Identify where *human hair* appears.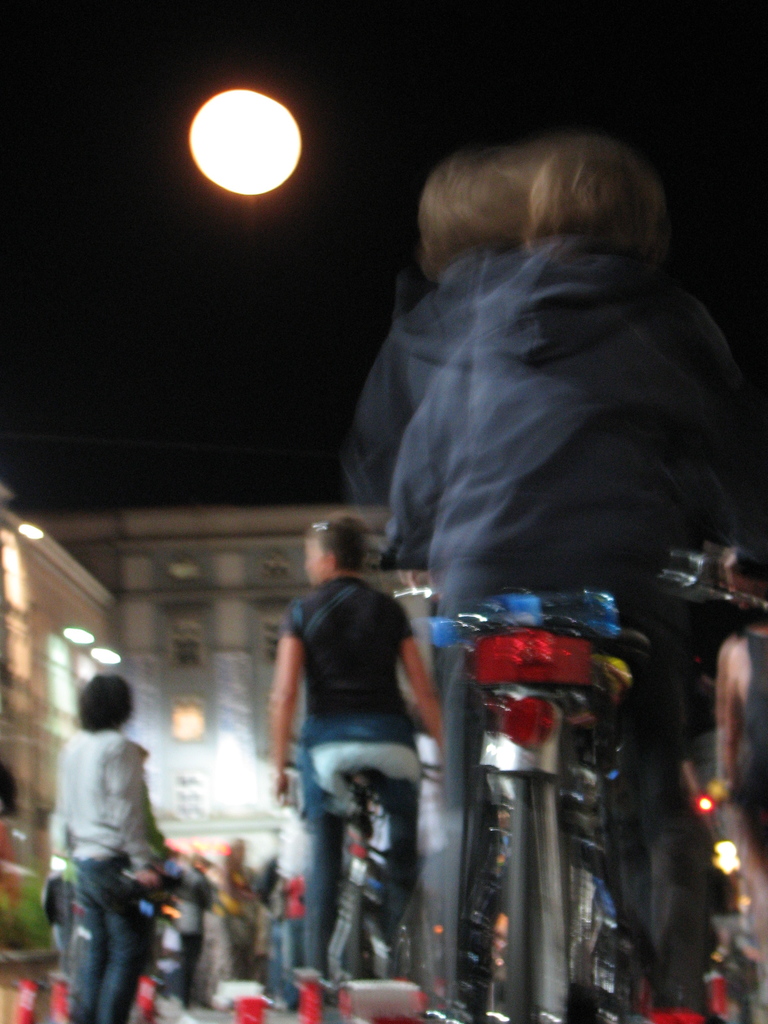
Appears at (74,673,138,736).
